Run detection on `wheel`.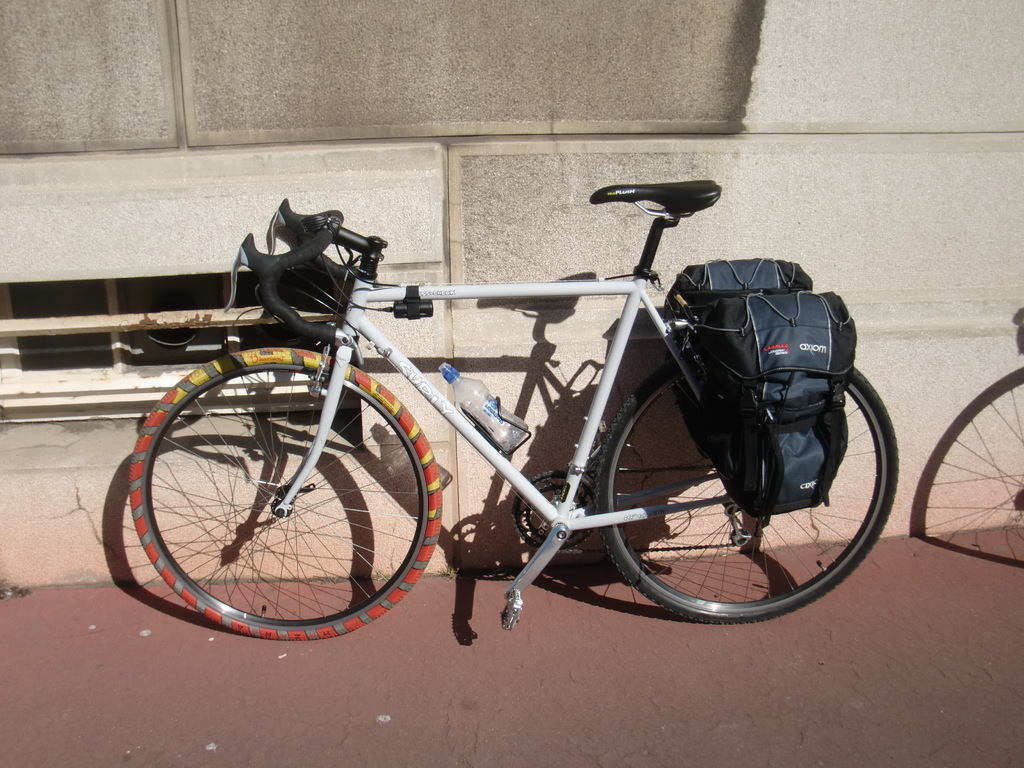
Result: {"left": 595, "top": 346, "right": 900, "bottom": 621}.
